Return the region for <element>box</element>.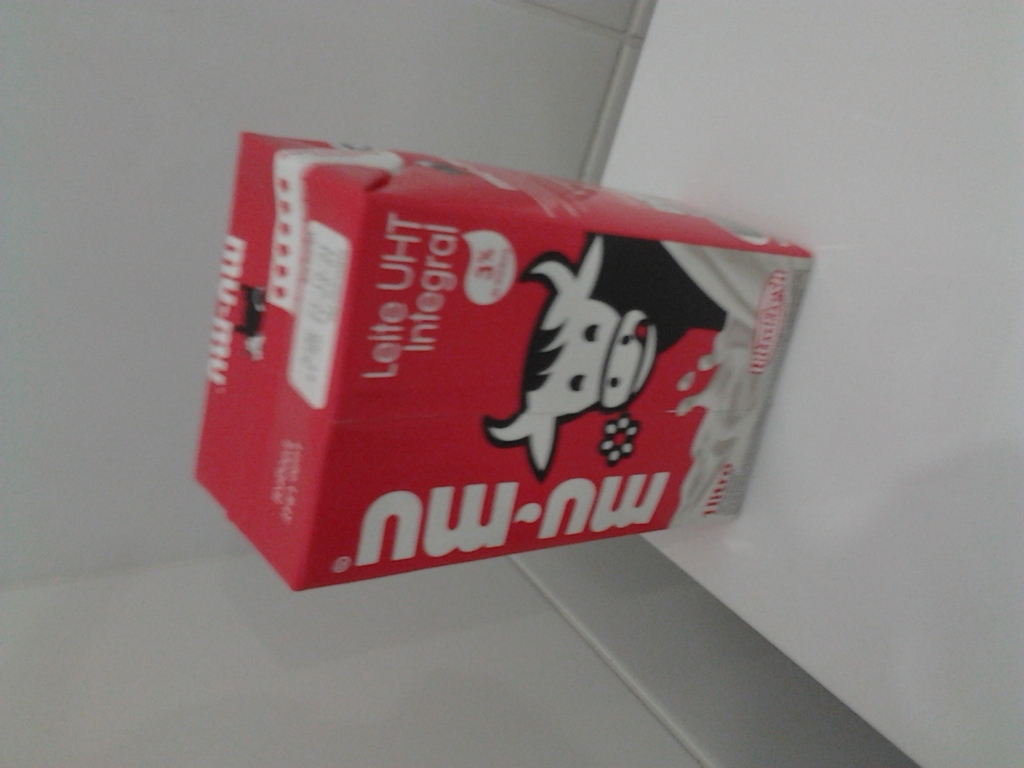
170 123 802 598.
